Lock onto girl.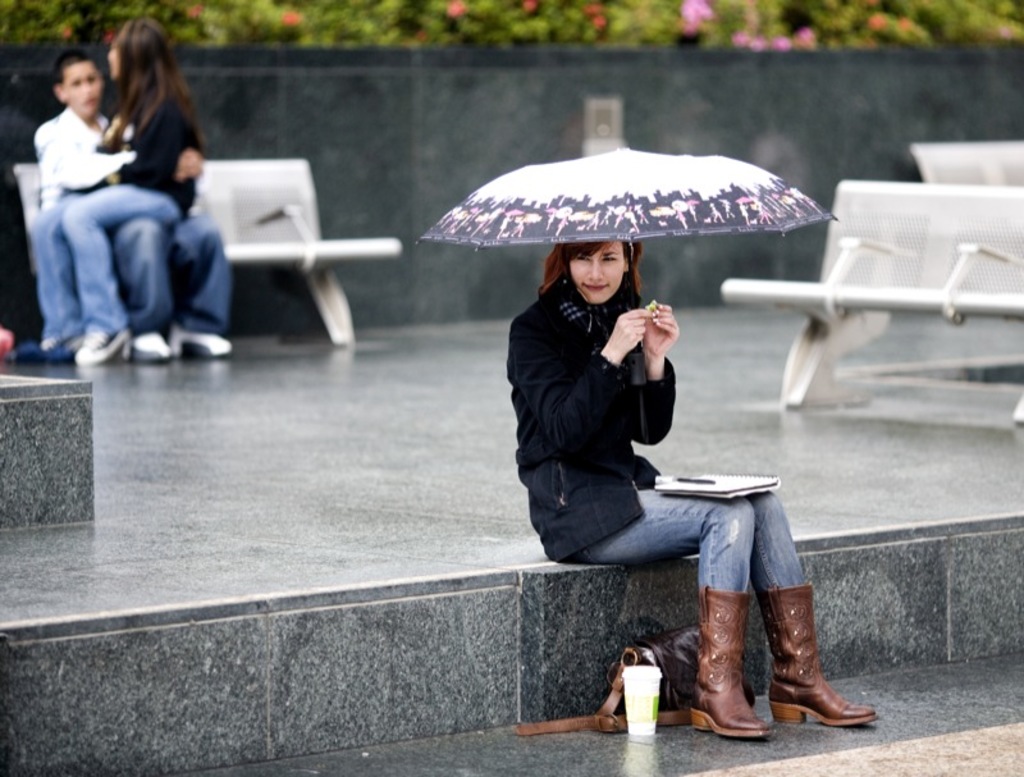
Locked: 32/15/202/366.
